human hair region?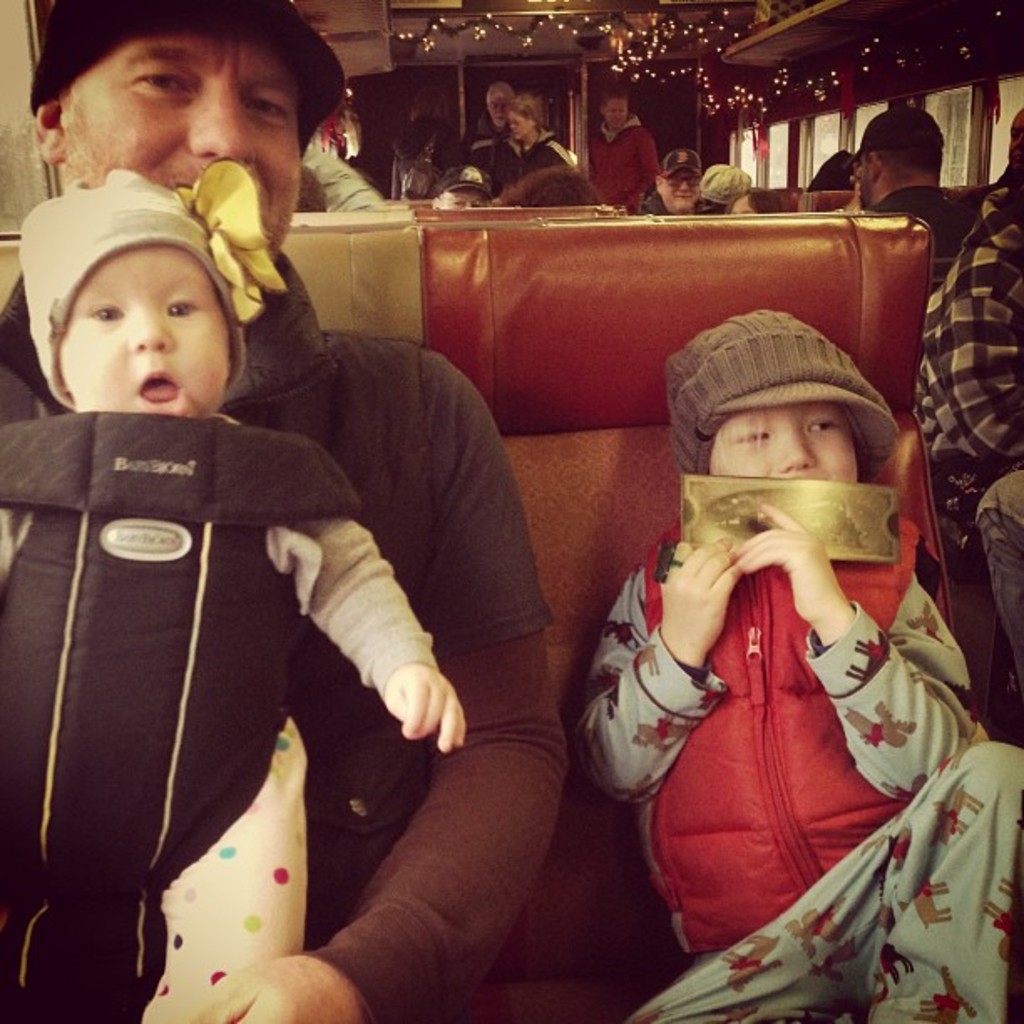
(x1=505, y1=90, x2=544, y2=131)
